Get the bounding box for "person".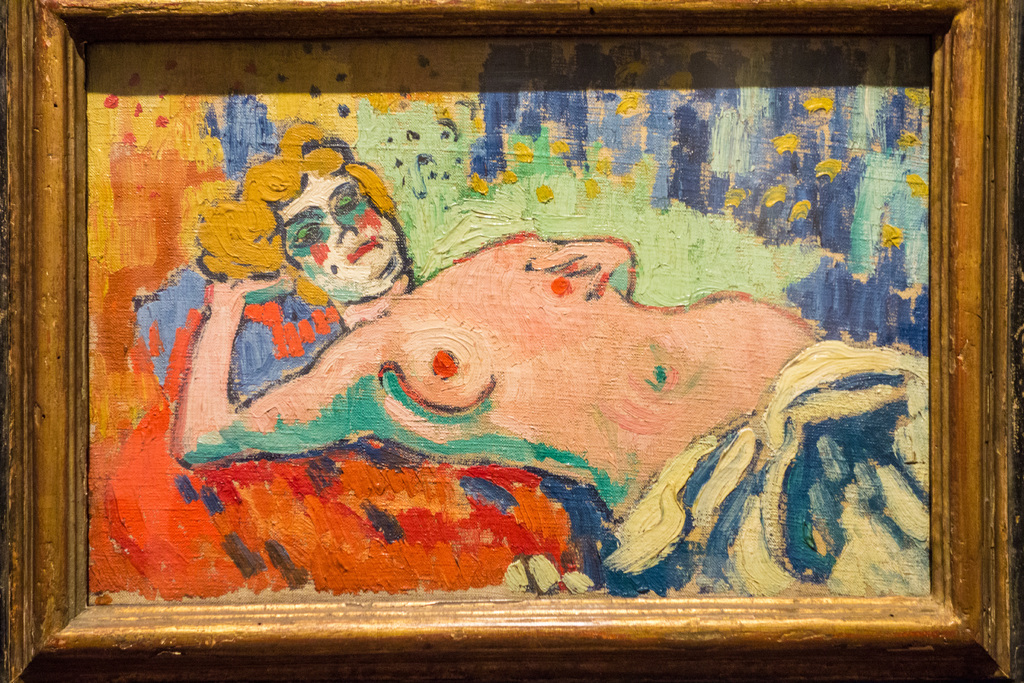
region(175, 119, 833, 516).
